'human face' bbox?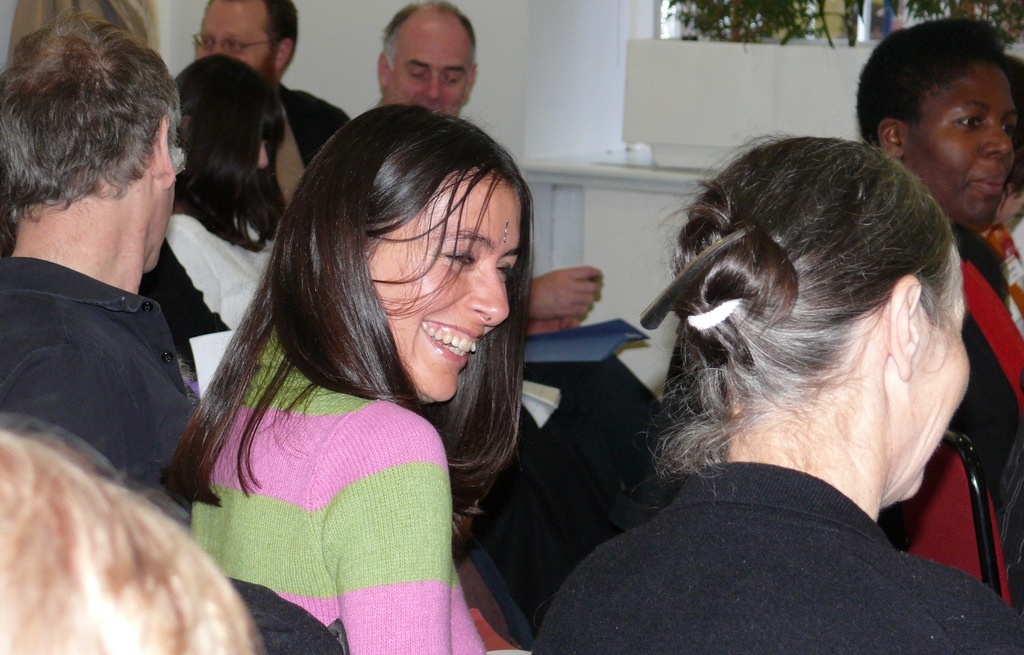
box(903, 278, 972, 498)
